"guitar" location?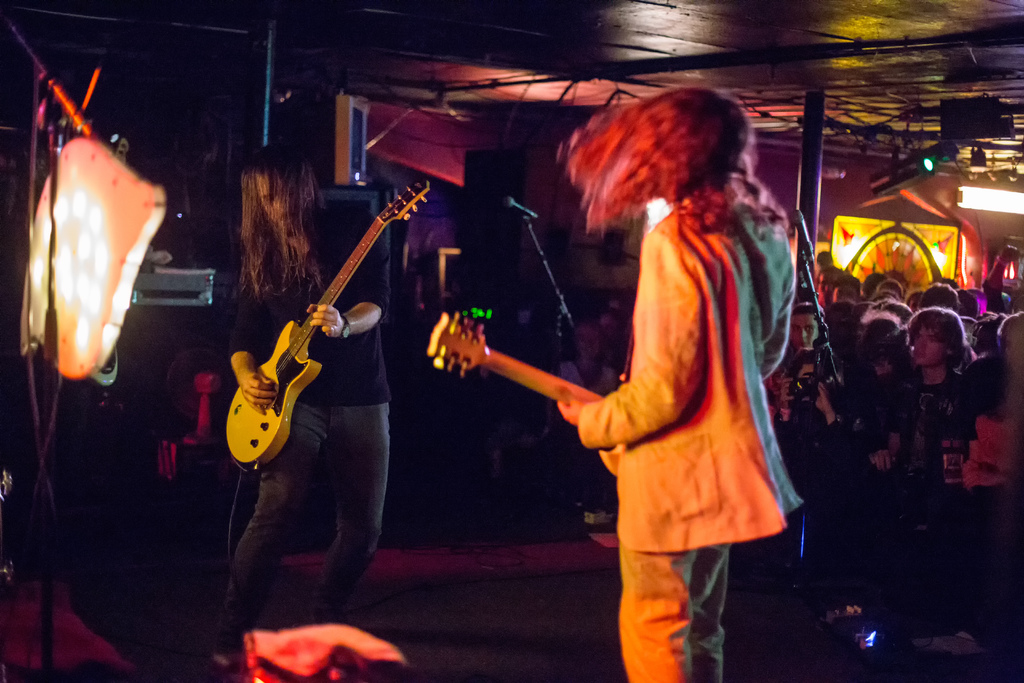
417,309,623,479
